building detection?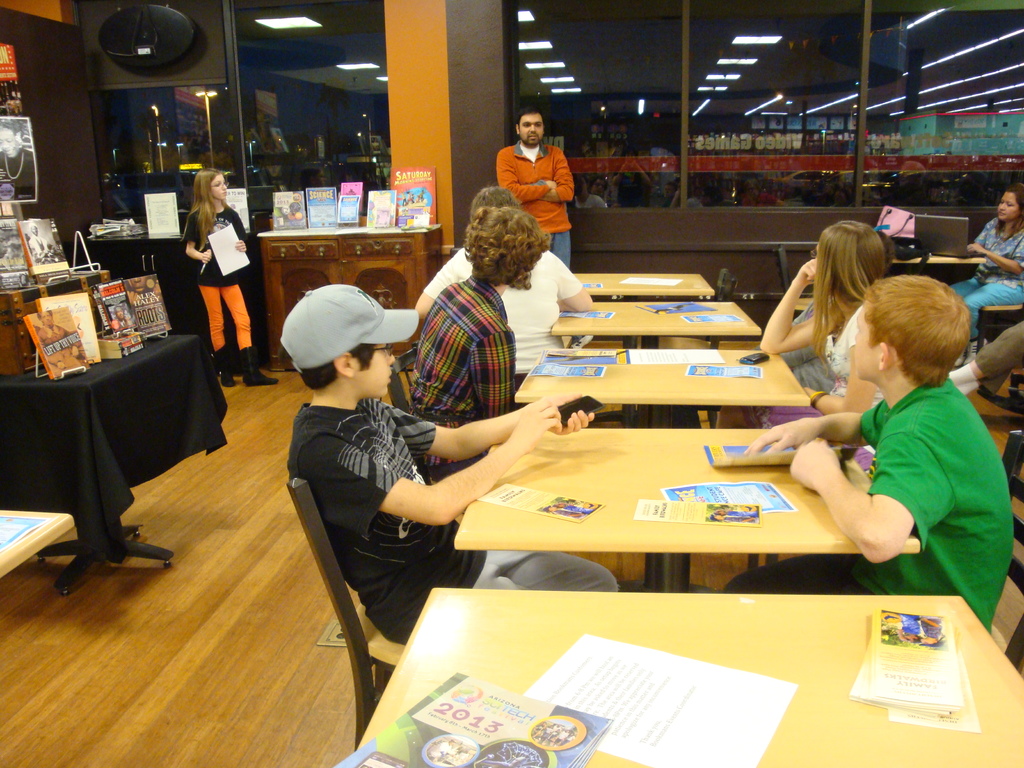
locate(0, 3, 1020, 767)
